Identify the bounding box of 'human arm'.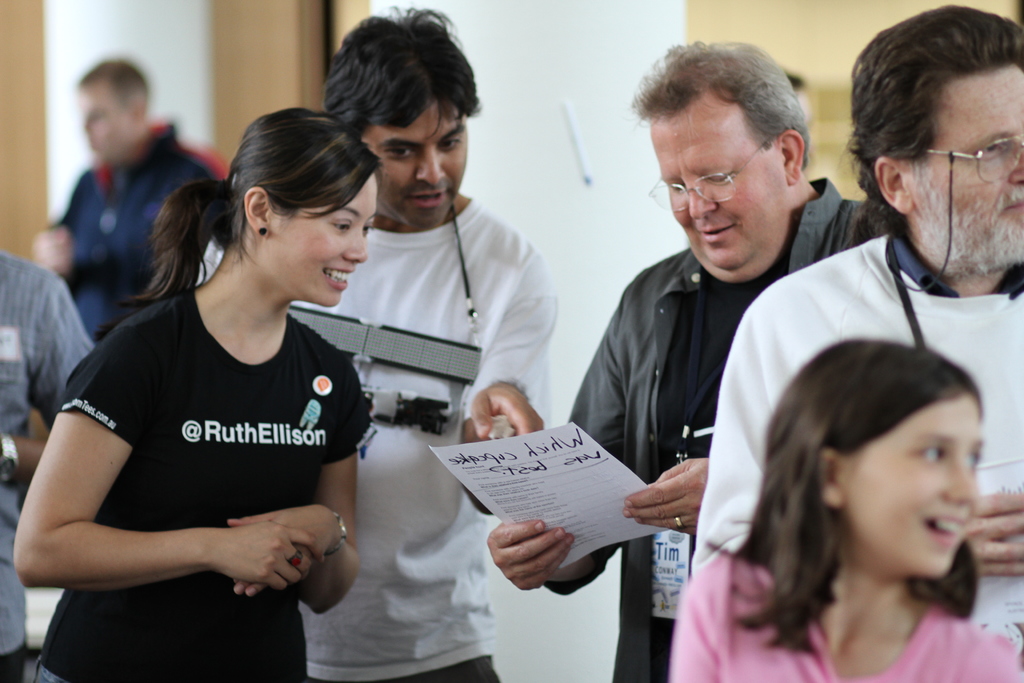
crop(454, 249, 560, 520).
